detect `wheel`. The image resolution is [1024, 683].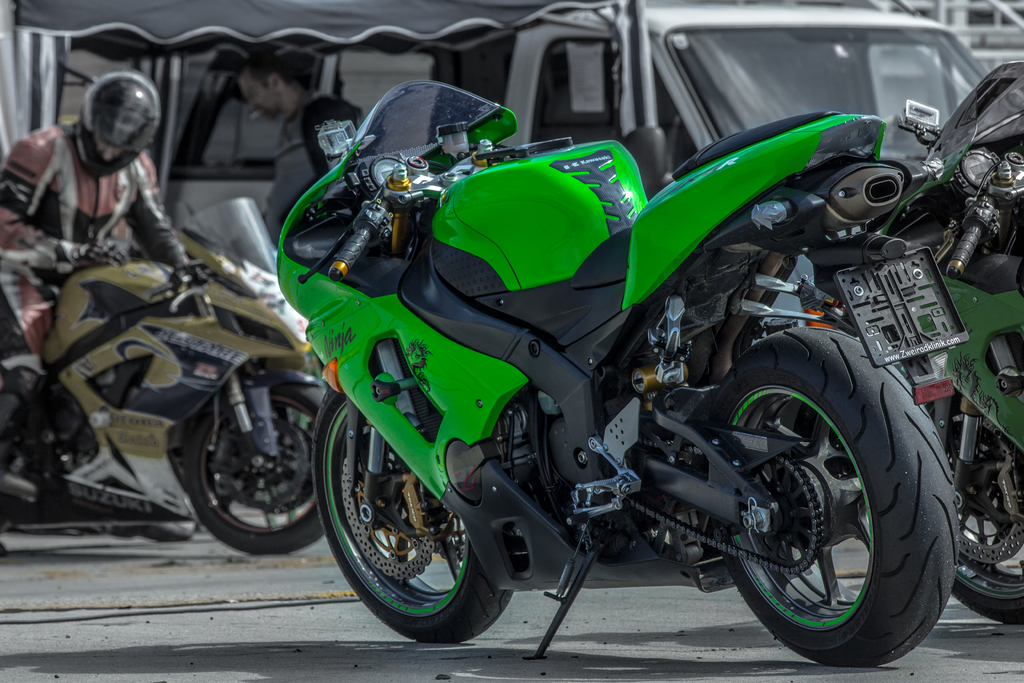
[left=680, top=323, right=962, bottom=661].
